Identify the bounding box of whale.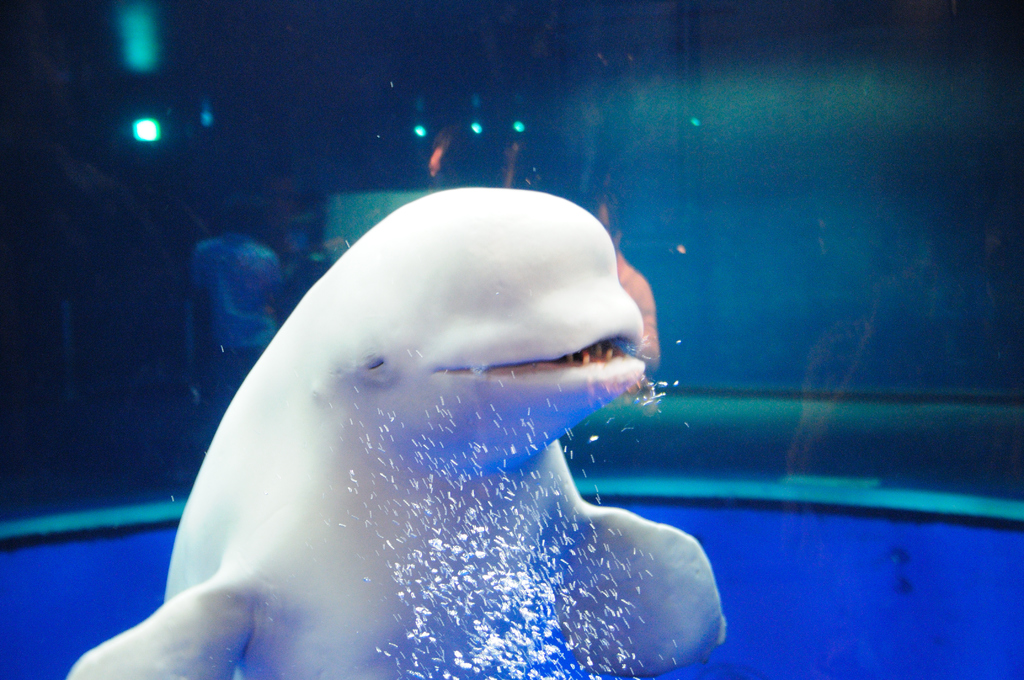
{"left": 58, "top": 189, "right": 721, "bottom": 679}.
